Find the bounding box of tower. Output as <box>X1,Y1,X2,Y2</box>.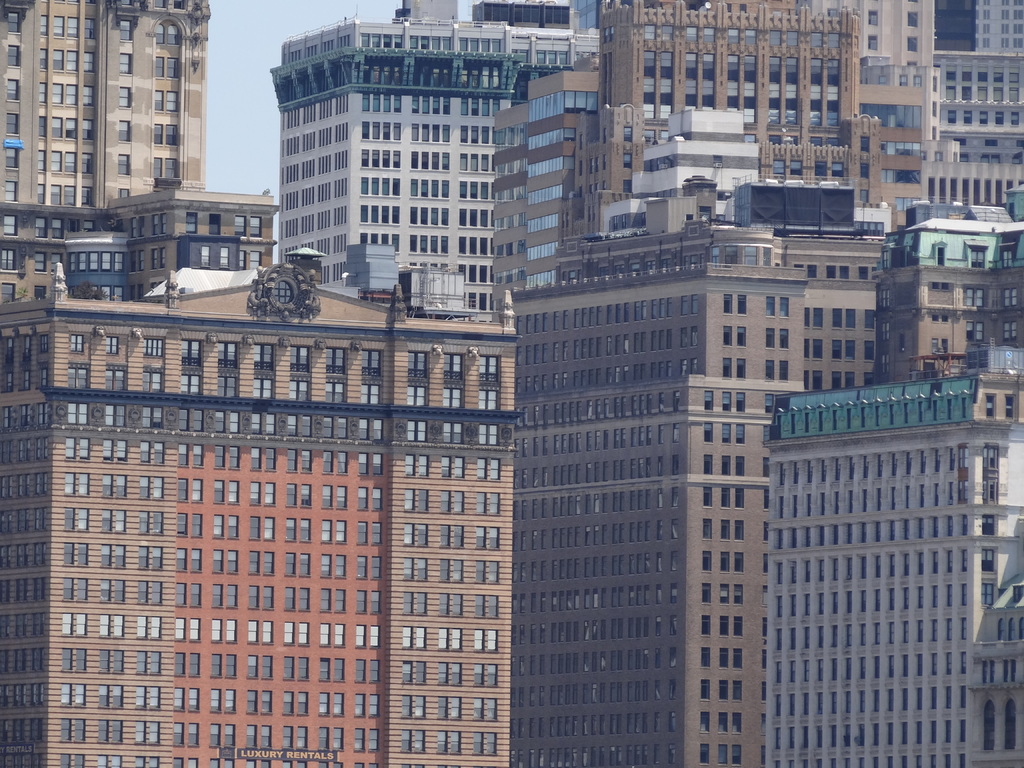
<box>1,1,209,216</box>.
